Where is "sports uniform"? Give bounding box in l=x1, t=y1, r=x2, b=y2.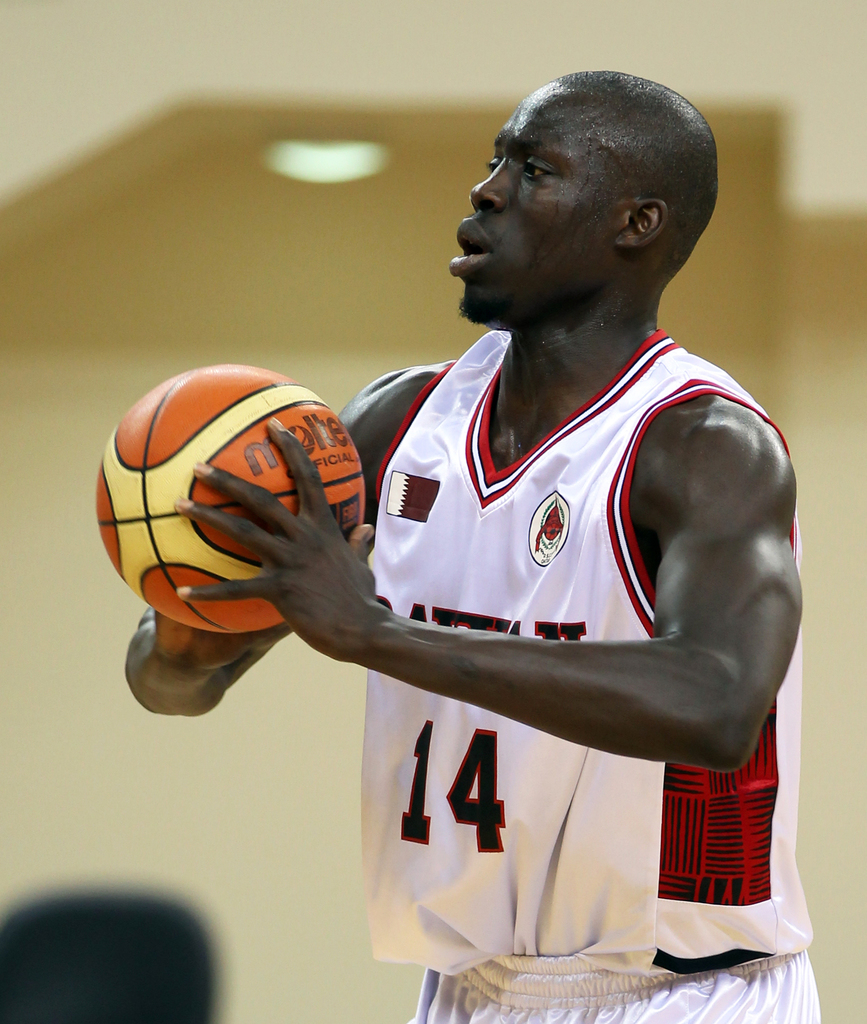
l=309, t=190, r=791, b=996.
